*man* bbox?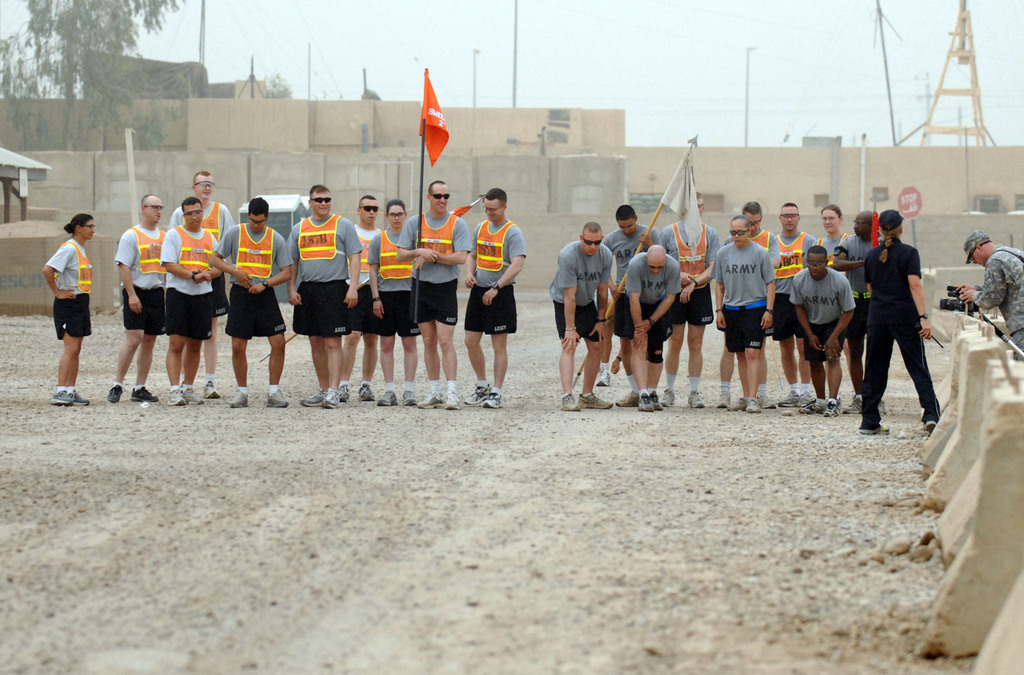
rect(163, 196, 221, 408)
